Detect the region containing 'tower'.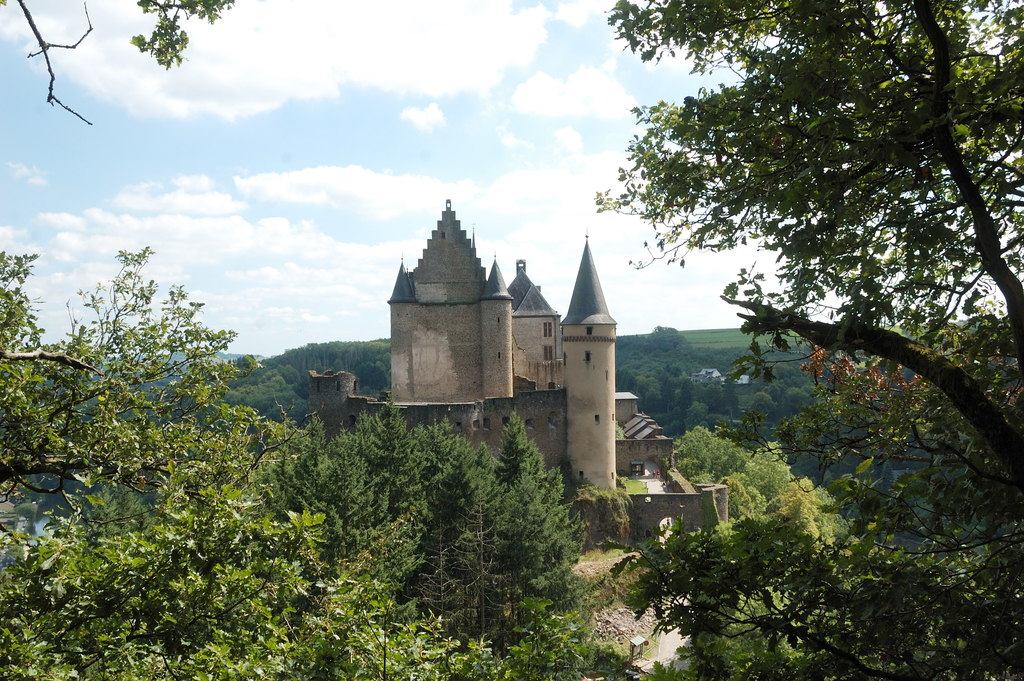
[left=298, top=182, right=646, bottom=537].
